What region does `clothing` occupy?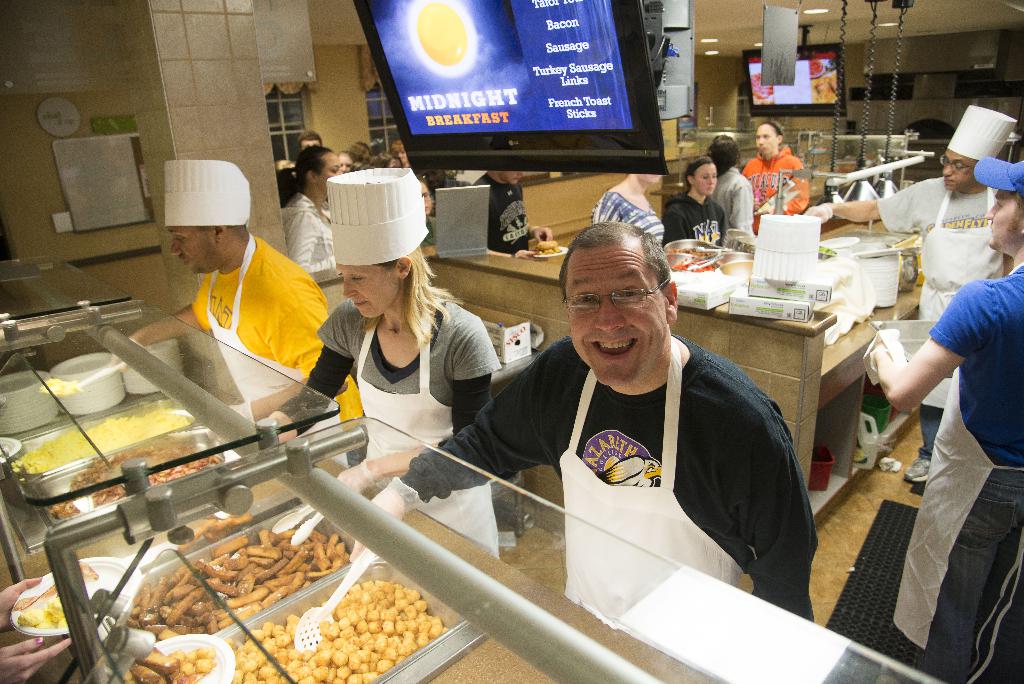
(left=471, top=302, right=824, bottom=621).
